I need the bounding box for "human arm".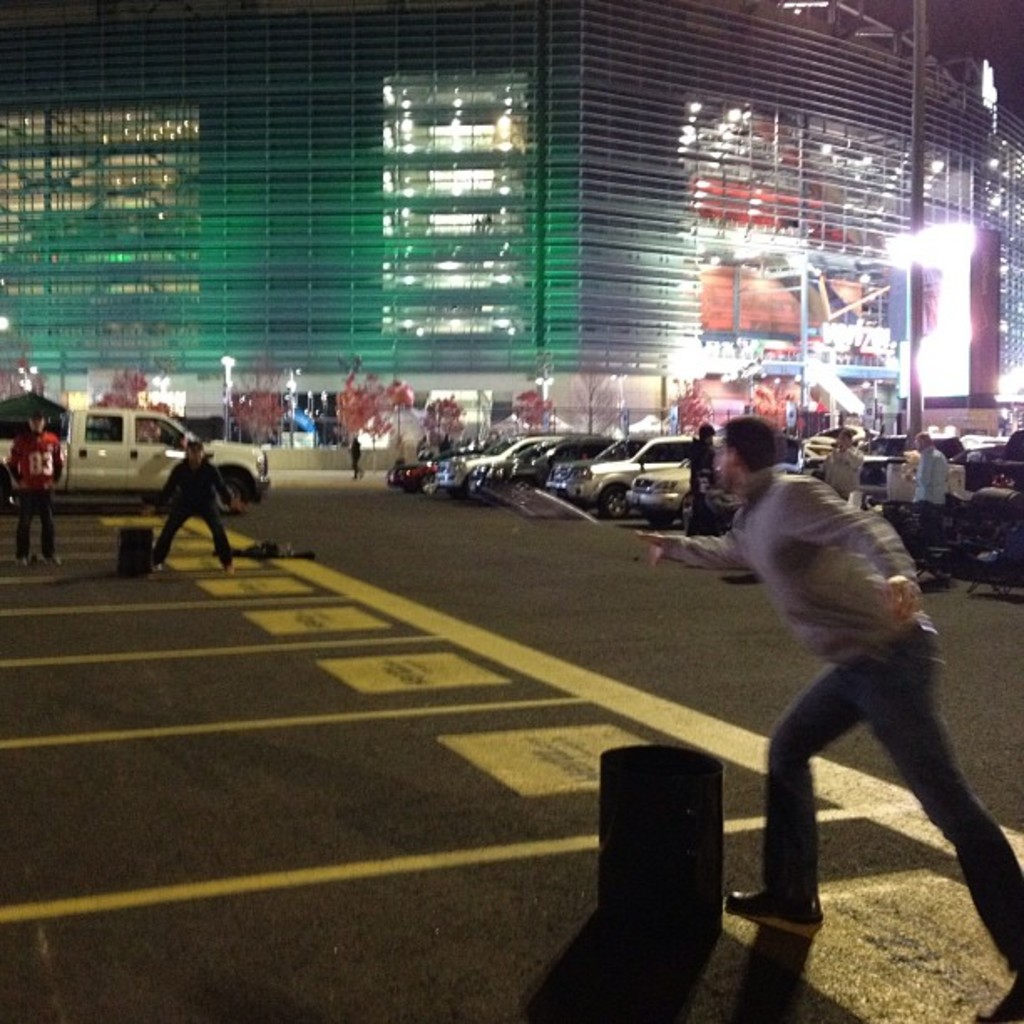
Here it is: bbox(142, 455, 181, 512).
